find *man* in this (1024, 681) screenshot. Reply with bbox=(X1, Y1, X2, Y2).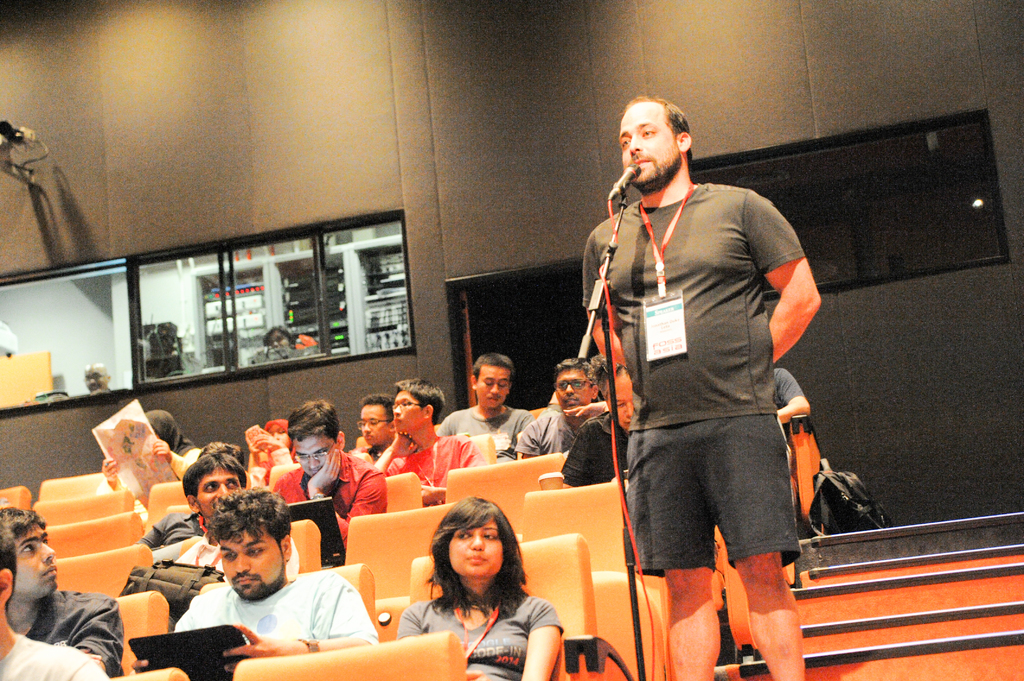
bbox=(434, 351, 532, 461).
